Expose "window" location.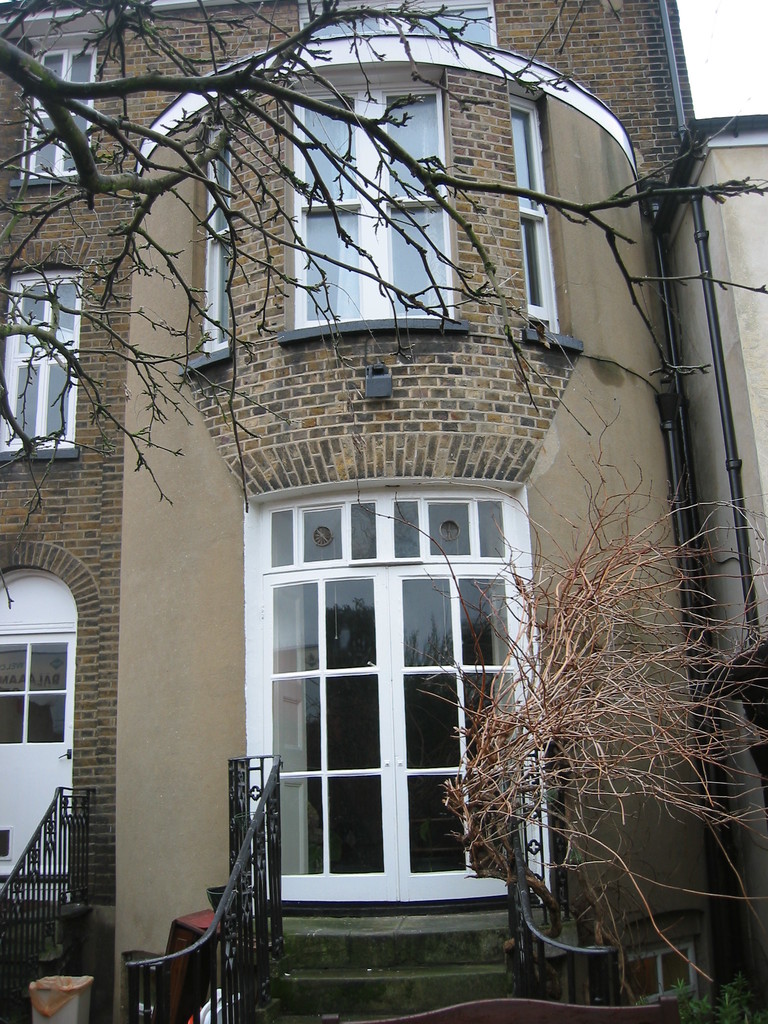
Exposed at box(6, 269, 92, 452).
